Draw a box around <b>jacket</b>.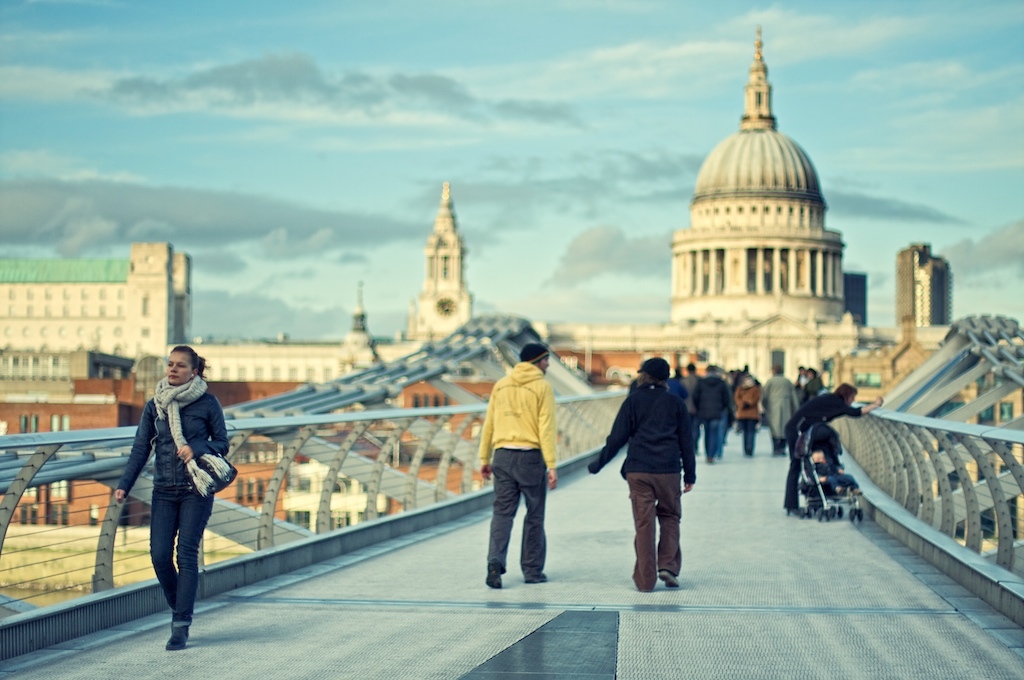
[x1=474, y1=360, x2=554, y2=475].
